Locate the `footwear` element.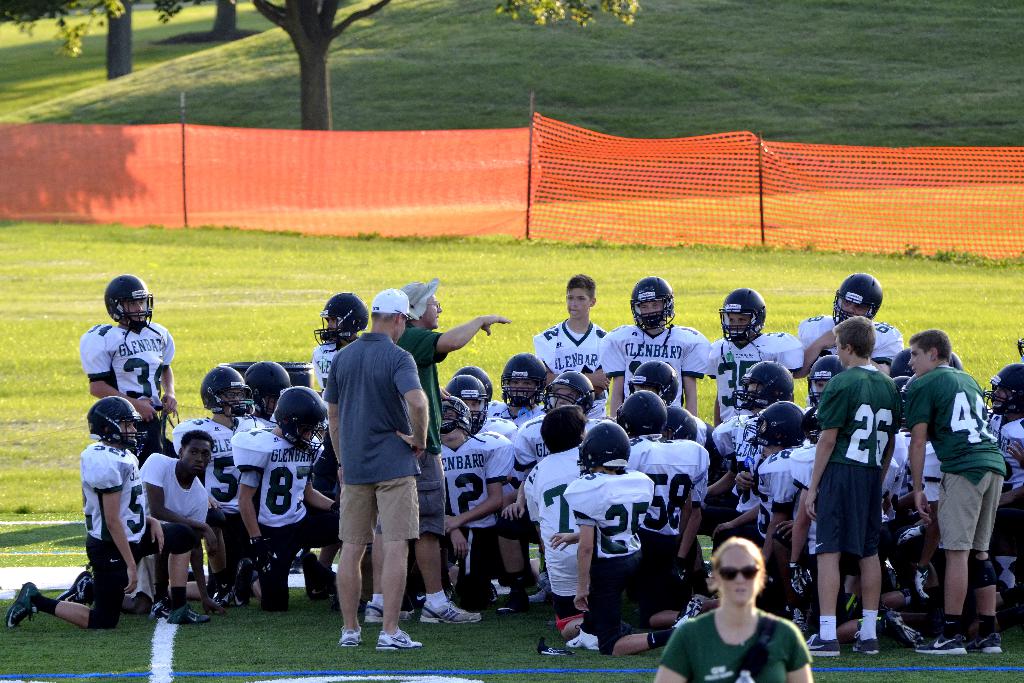
Element bbox: 910 629 977 661.
